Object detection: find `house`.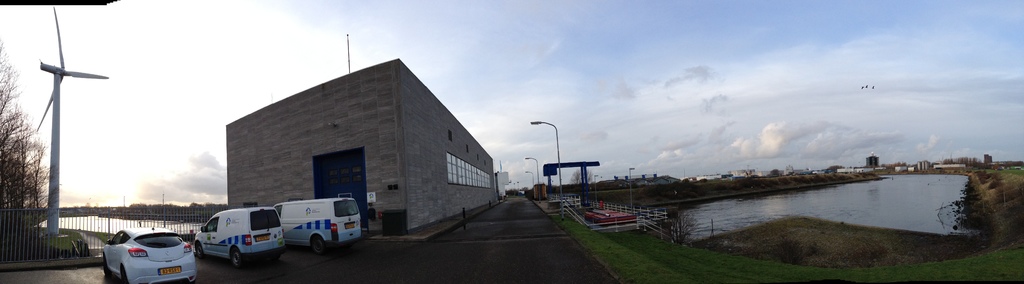
(227, 56, 504, 239).
